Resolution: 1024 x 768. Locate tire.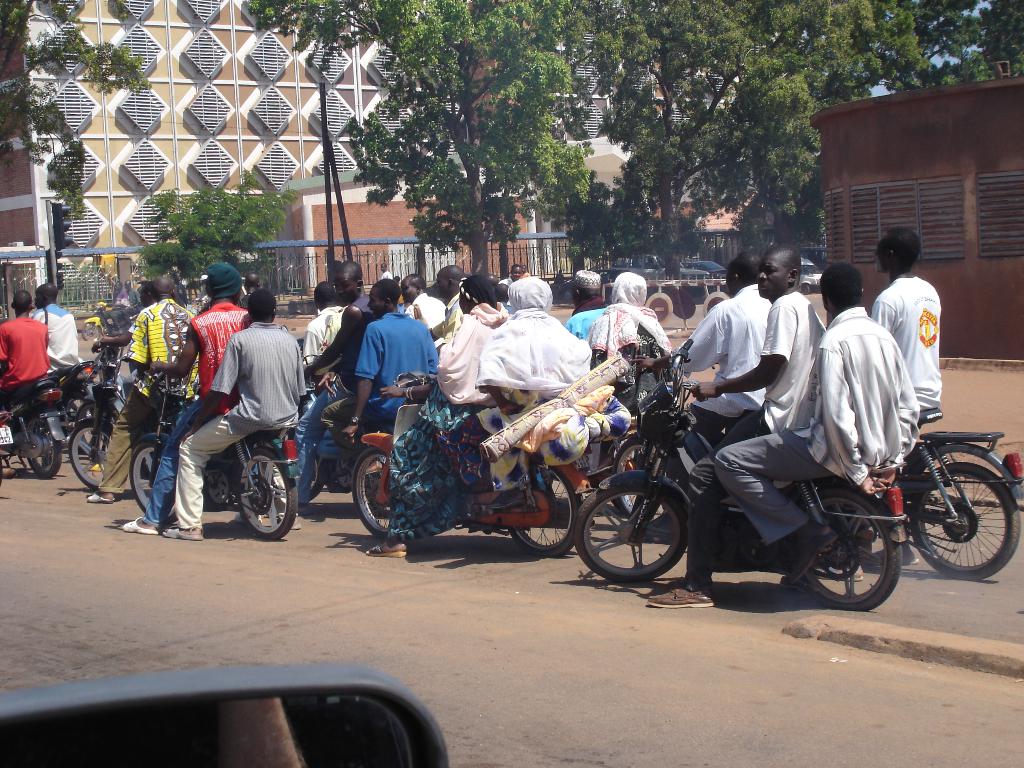
[913,464,1021,584].
